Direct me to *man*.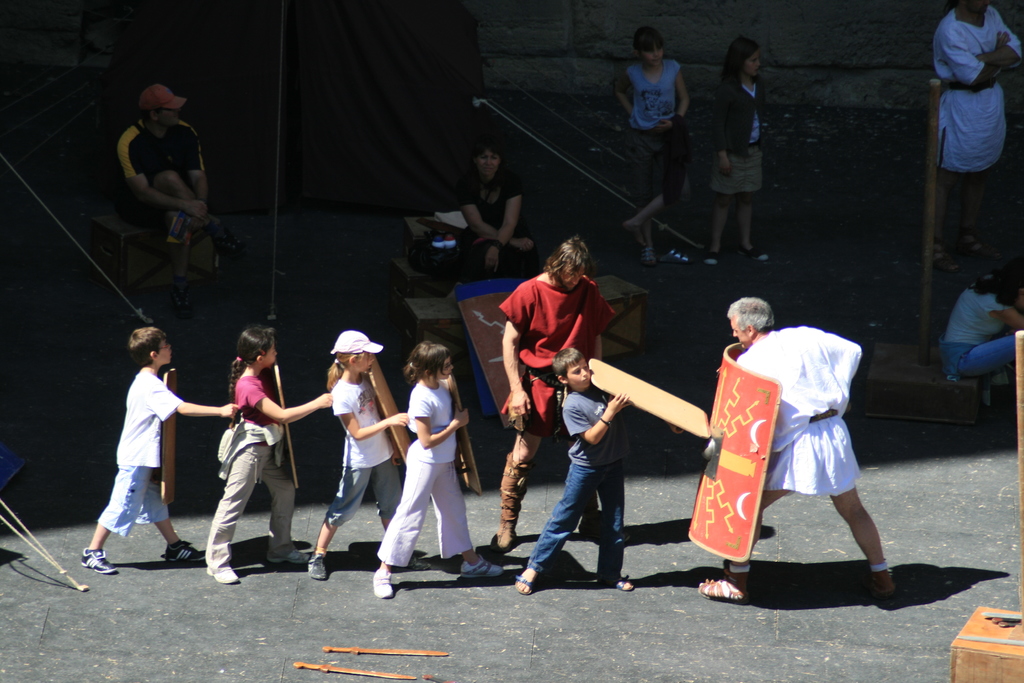
Direction: pyautogui.locateOnScreen(930, 0, 1023, 279).
